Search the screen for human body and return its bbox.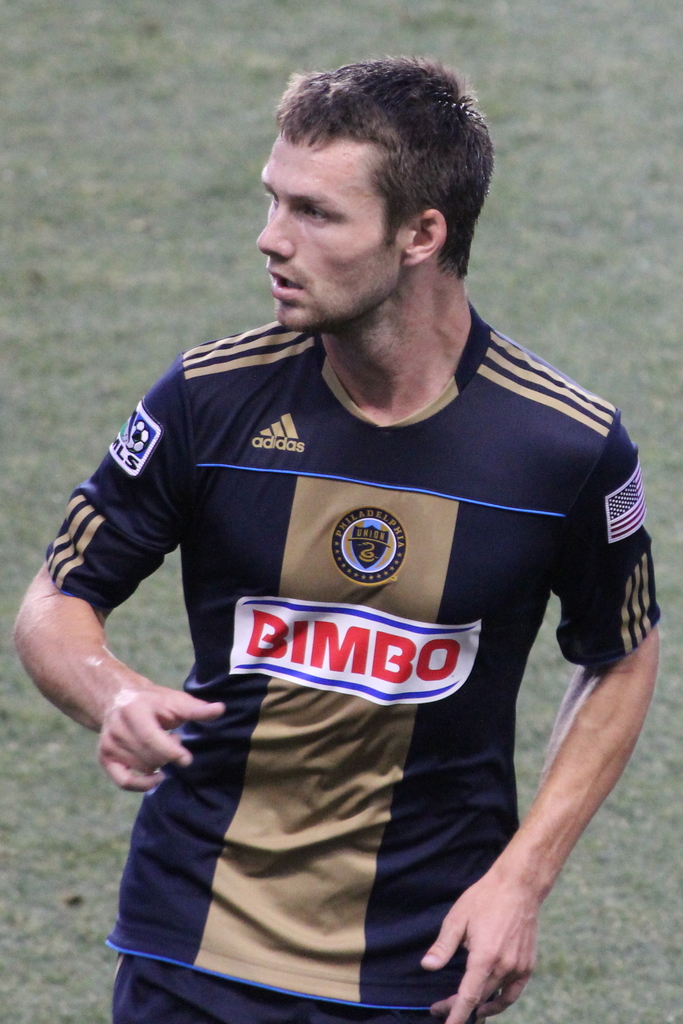
Found: {"left": 60, "top": 97, "right": 650, "bottom": 1010}.
